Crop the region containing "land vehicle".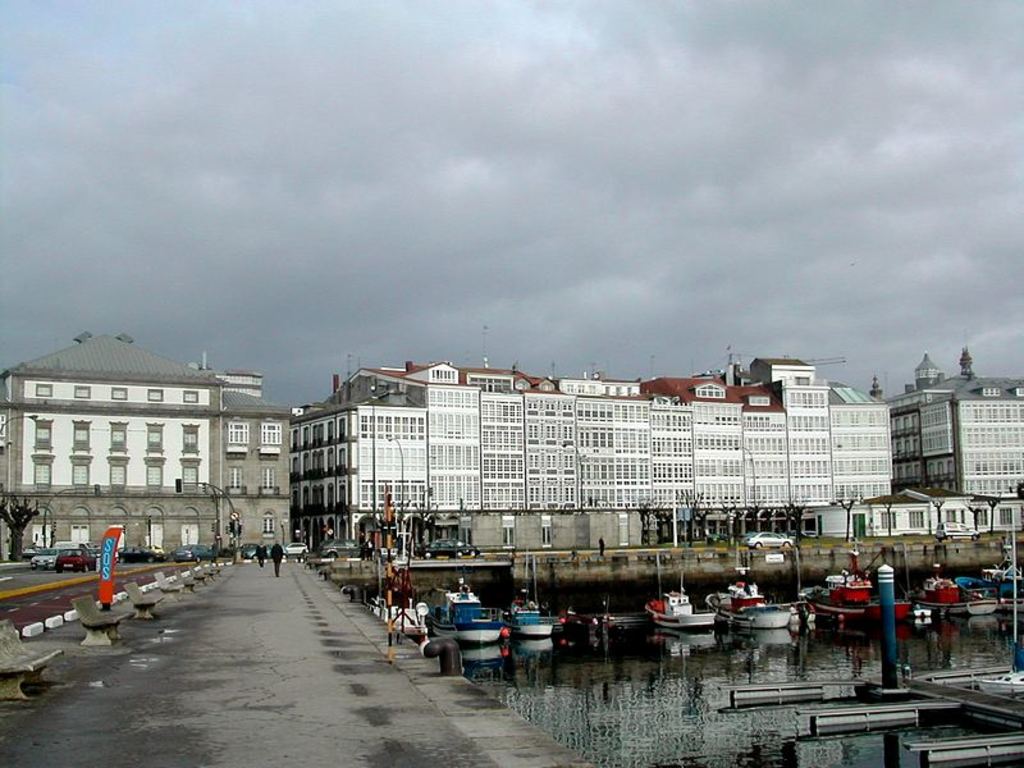
Crop region: (left=33, top=552, right=51, bottom=567).
